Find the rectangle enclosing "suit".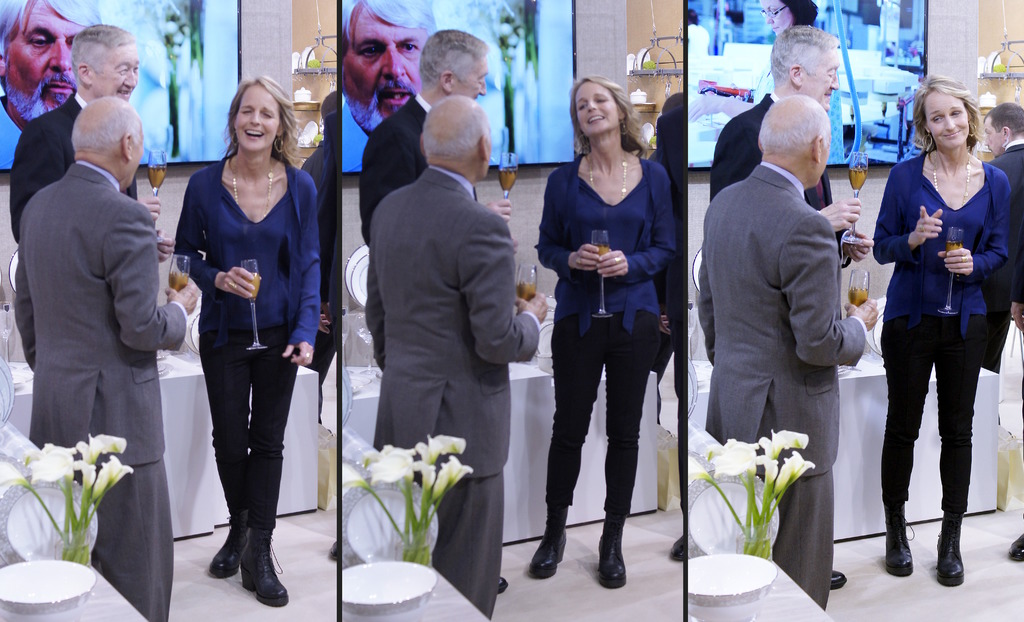
bbox=[994, 142, 1023, 301].
